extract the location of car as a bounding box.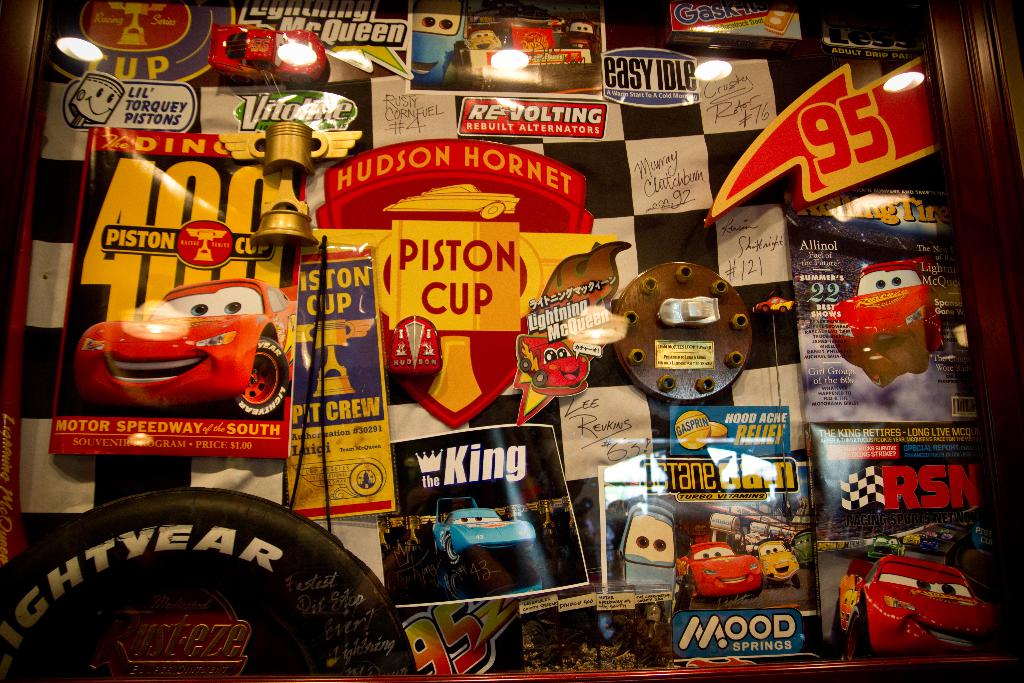
left=751, top=533, right=805, bottom=586.
